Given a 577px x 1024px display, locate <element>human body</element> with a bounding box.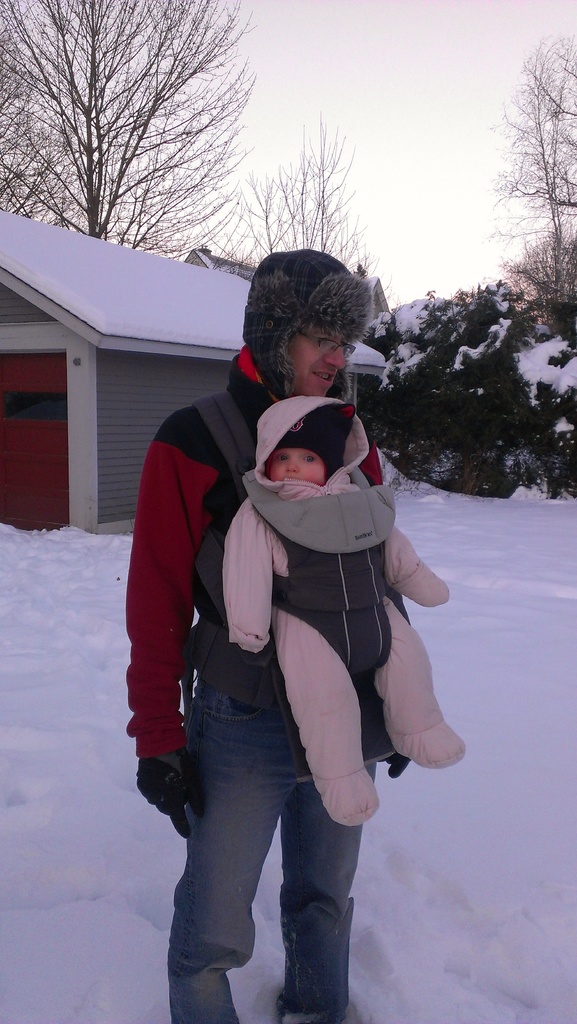
Located: x1=229, y1=484, x2=495, y2=843.
